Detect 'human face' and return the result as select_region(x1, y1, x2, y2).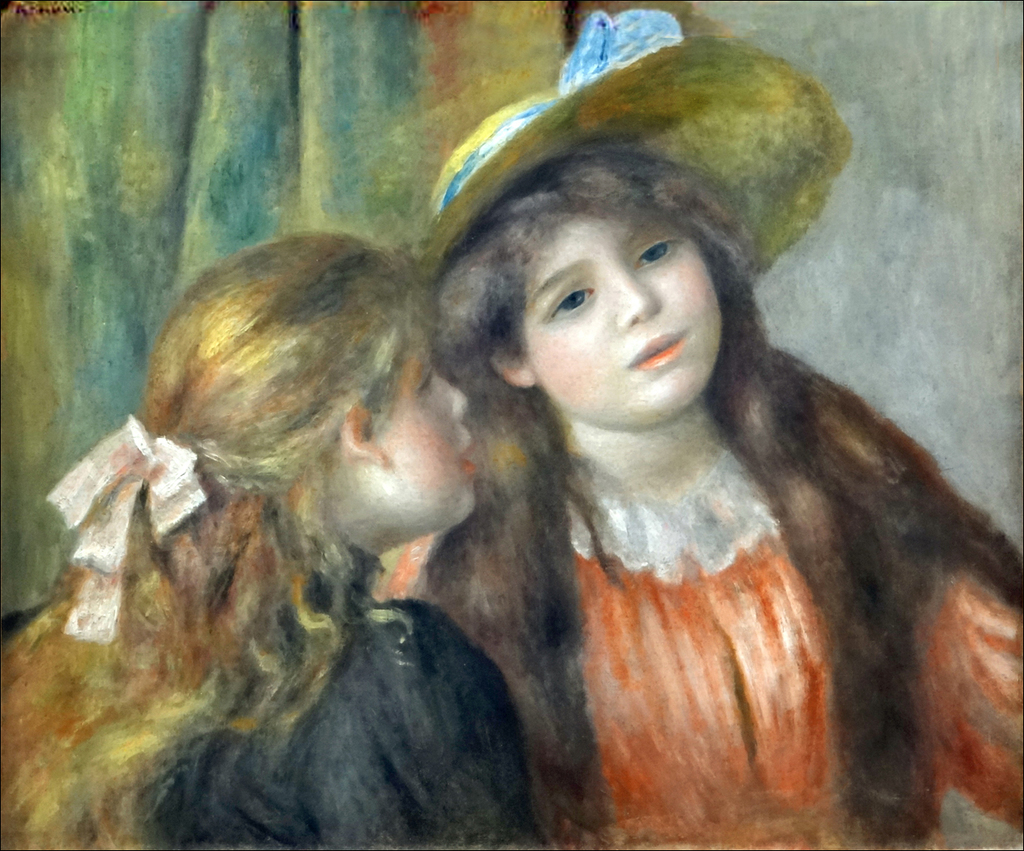
select_region(524, 203, 721, 426).
